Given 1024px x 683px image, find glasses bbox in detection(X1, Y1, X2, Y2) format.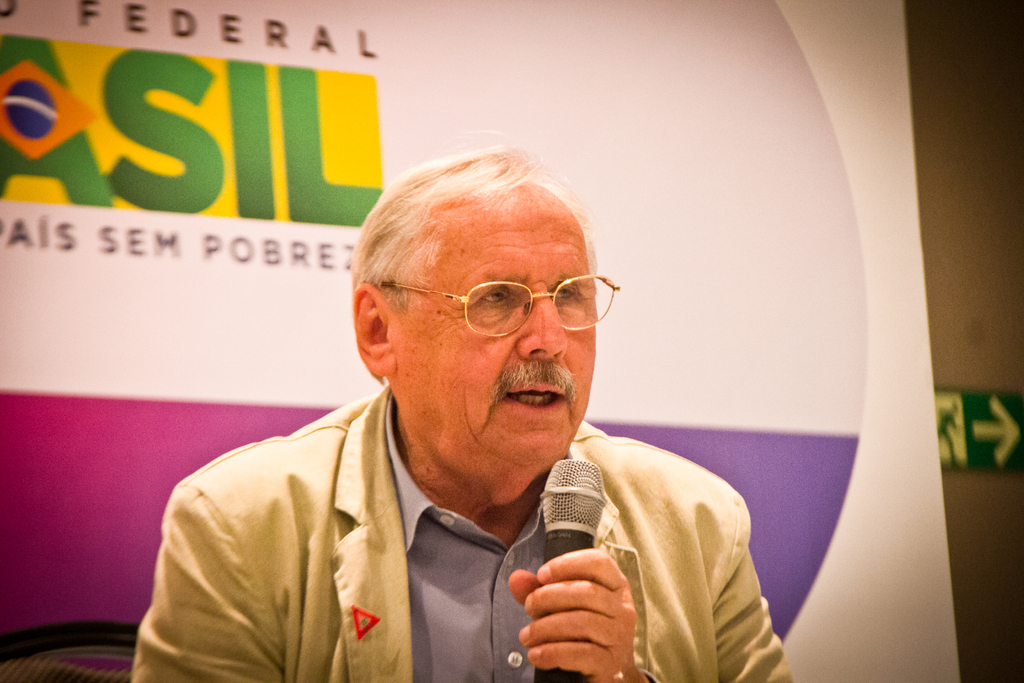
detection(397, 267, 616, 342).
